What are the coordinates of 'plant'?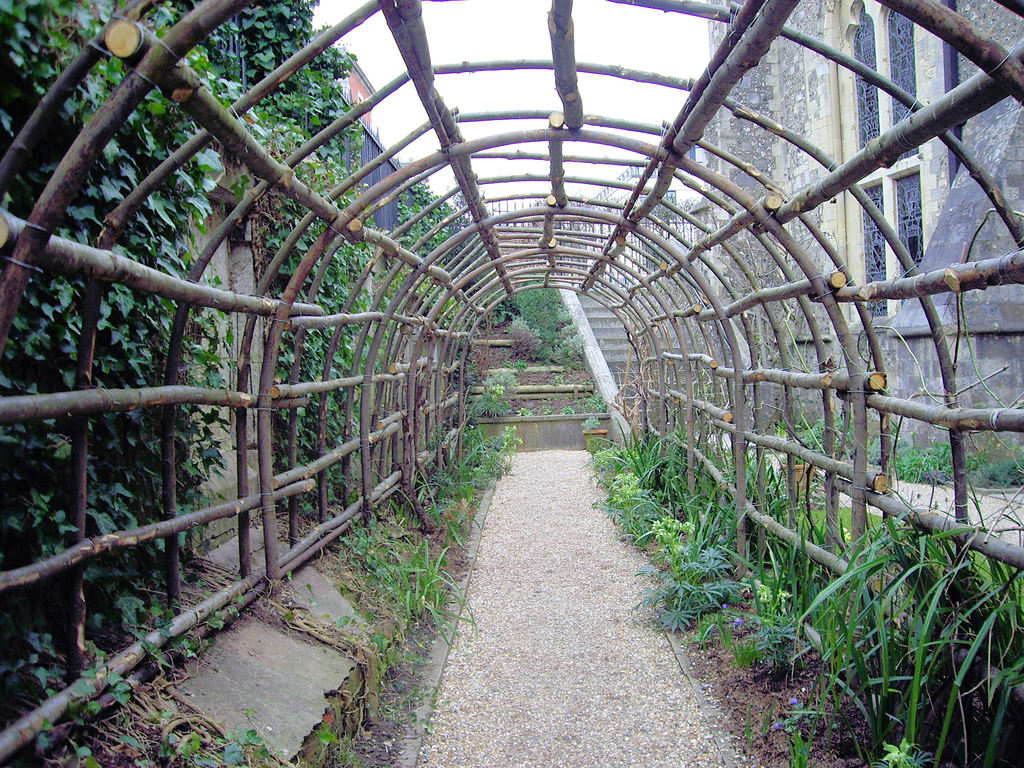
[557,333,589,371].
